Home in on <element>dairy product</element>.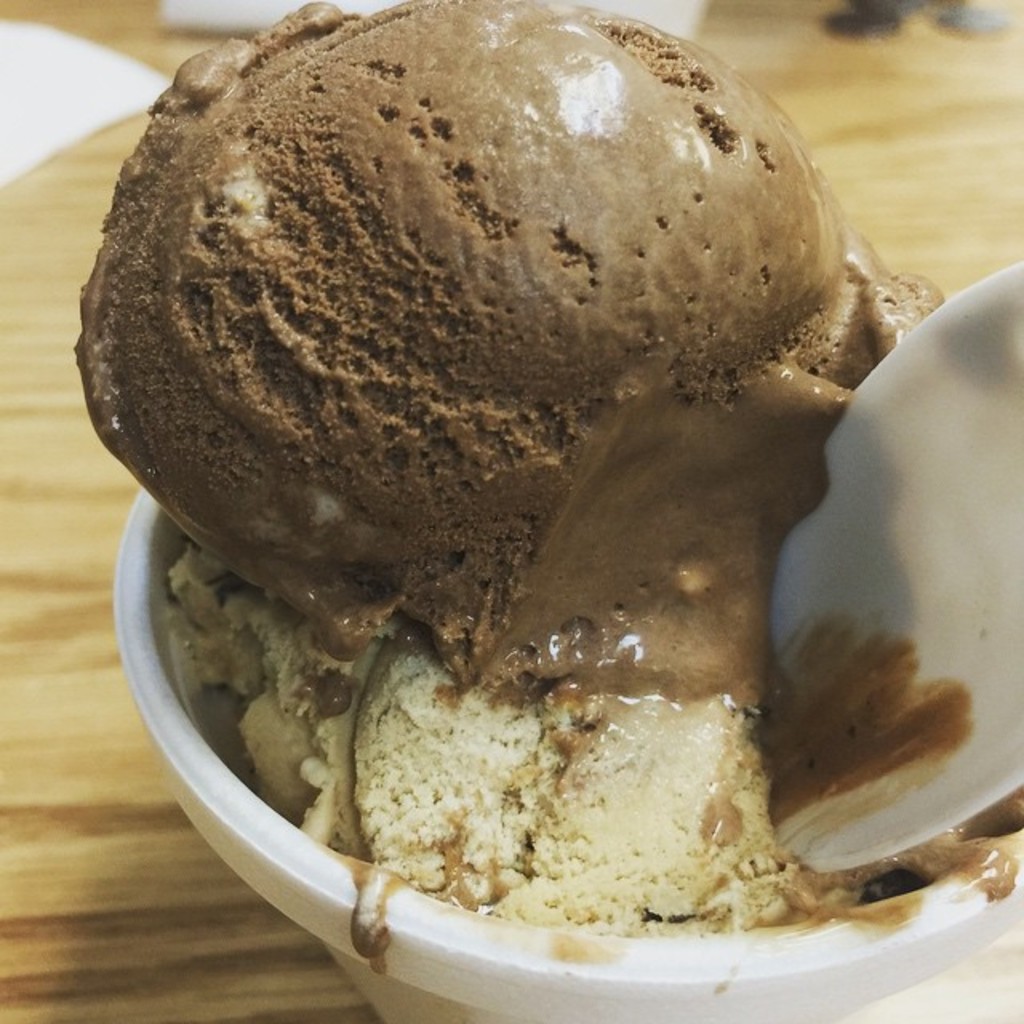
Homed in at <box>278,486,810,957</box>.
